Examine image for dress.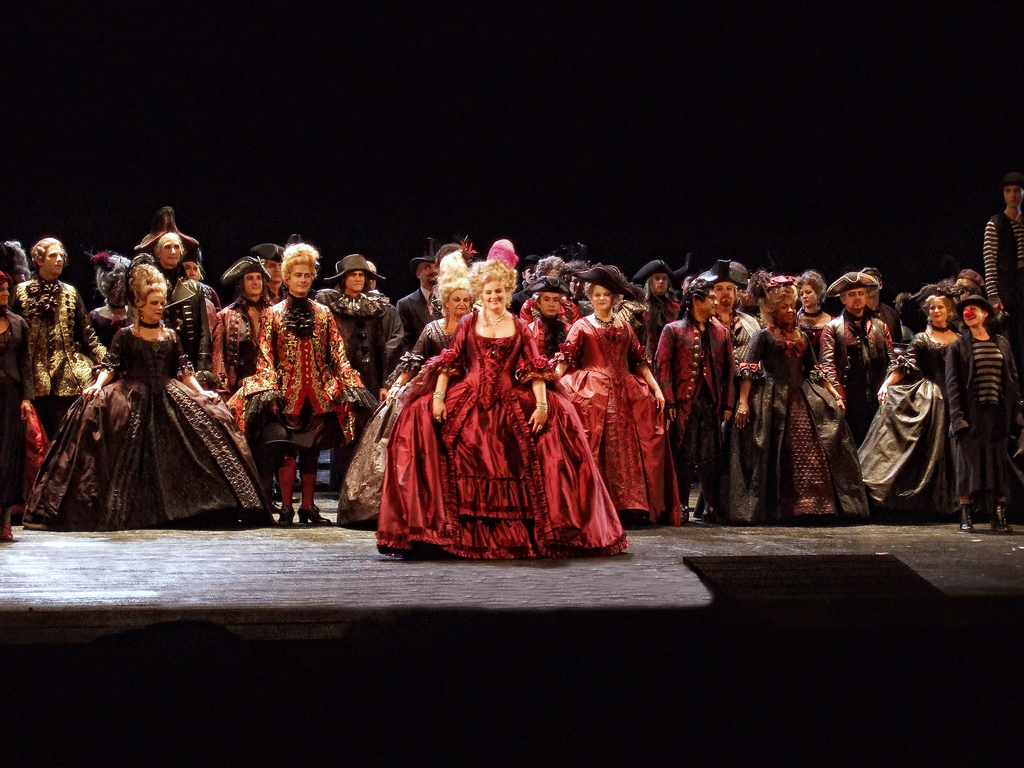
Examination result: 0/323/19/509.
